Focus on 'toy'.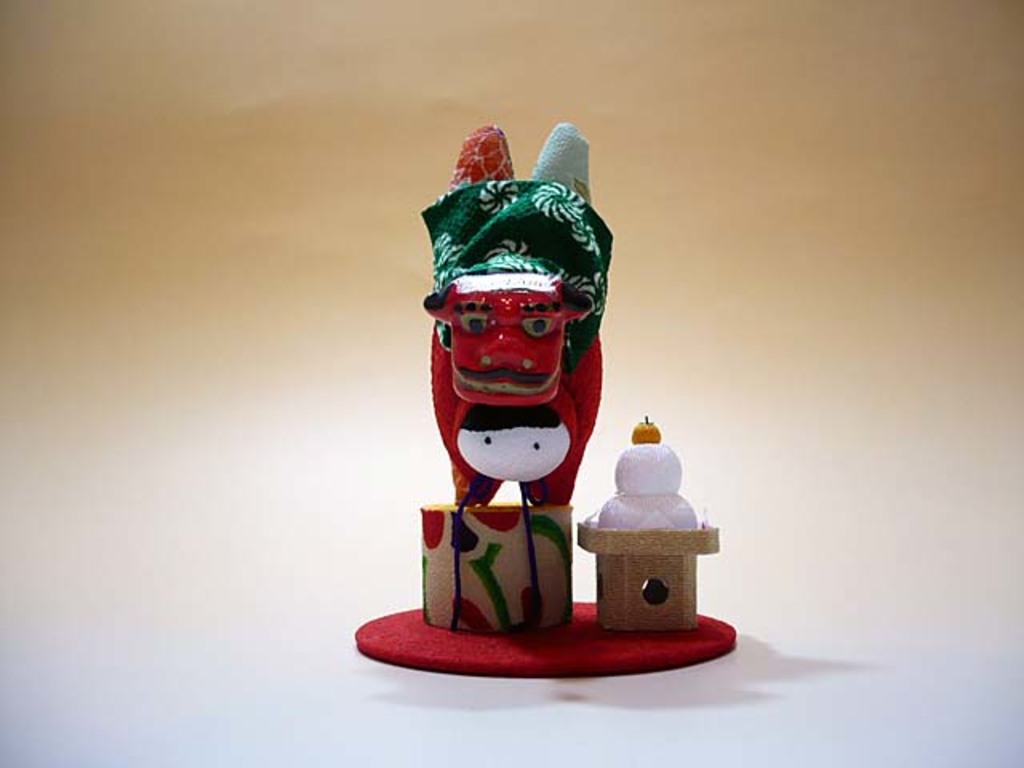
Focused at crop(355, 149, 728, 685).
